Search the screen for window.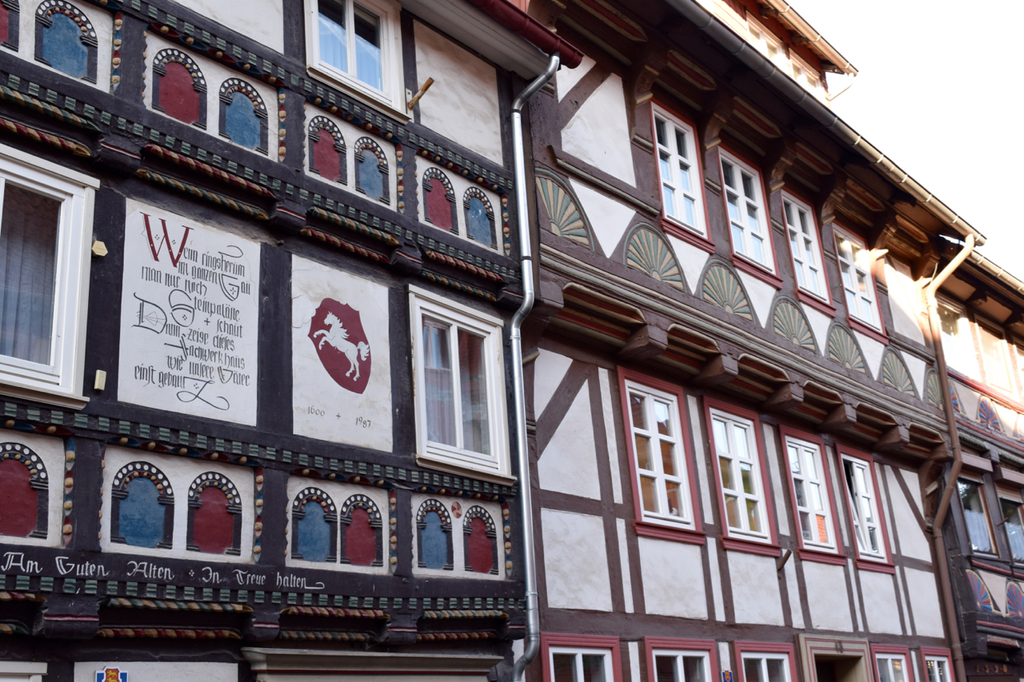
Found at 934,289,1023,413.
